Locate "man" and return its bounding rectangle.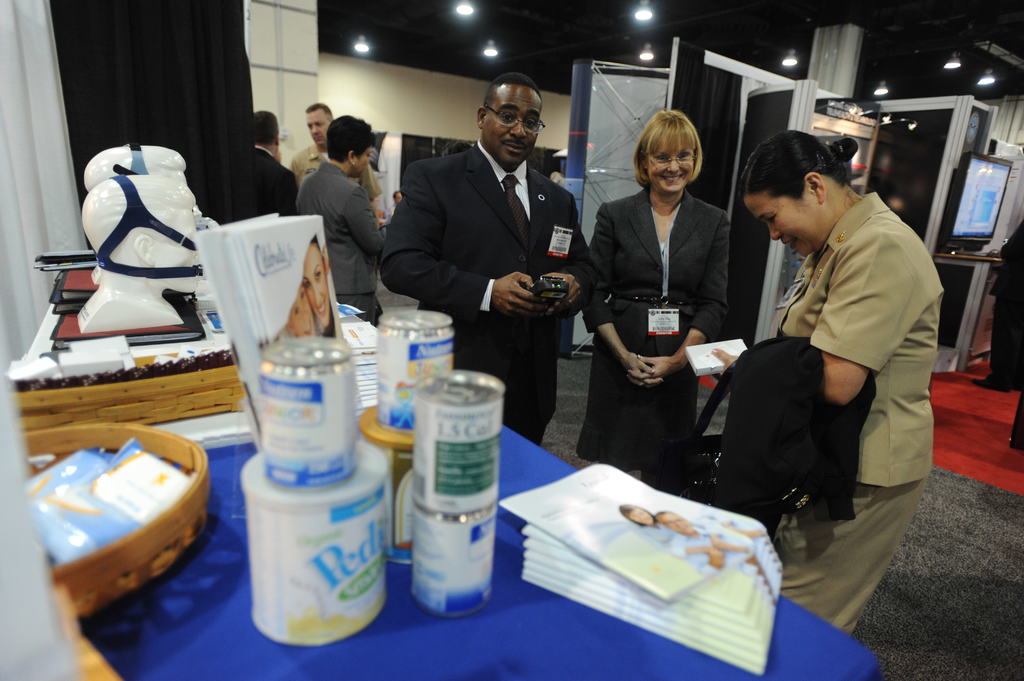
{"left": 388, "top": 75, "right": 599, "bottom": 397}.
